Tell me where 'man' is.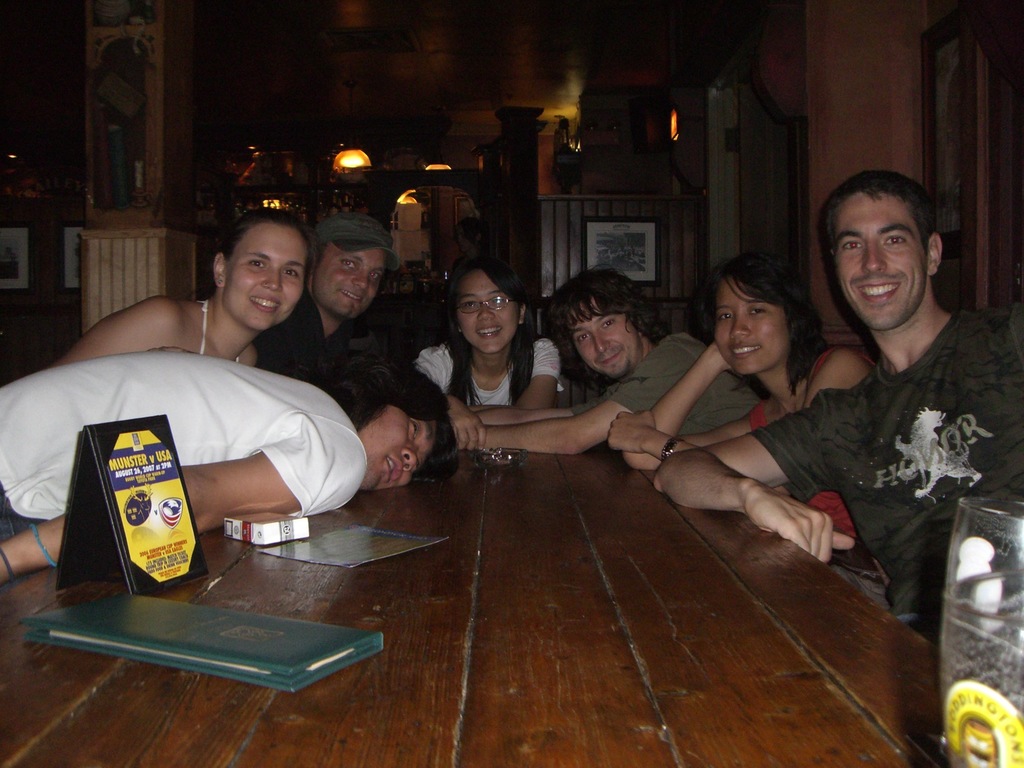
'man' is at bbox=(253, 214, 394, 374).
